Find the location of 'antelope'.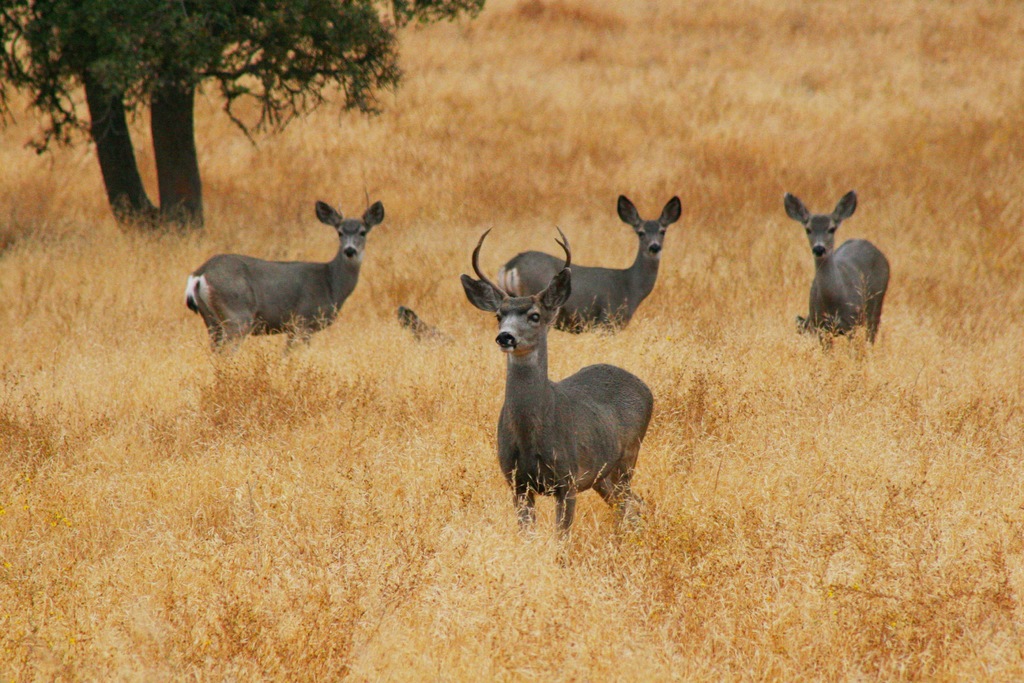
Location: (left=502, top=197, right=681, bottom=334).
